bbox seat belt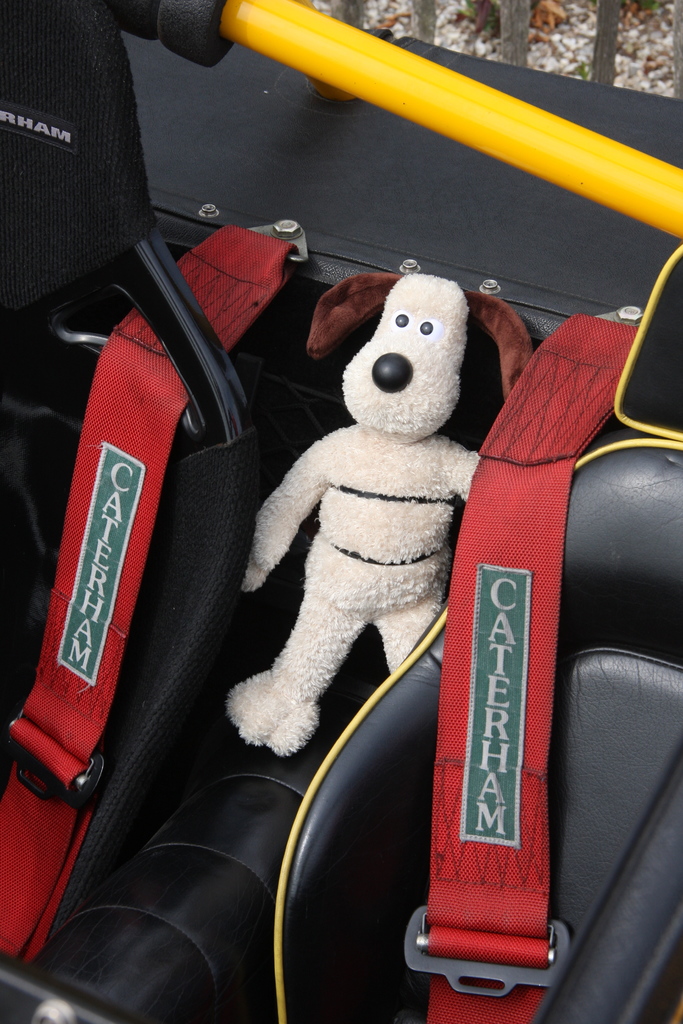
(398, 301, 640, 1023)
